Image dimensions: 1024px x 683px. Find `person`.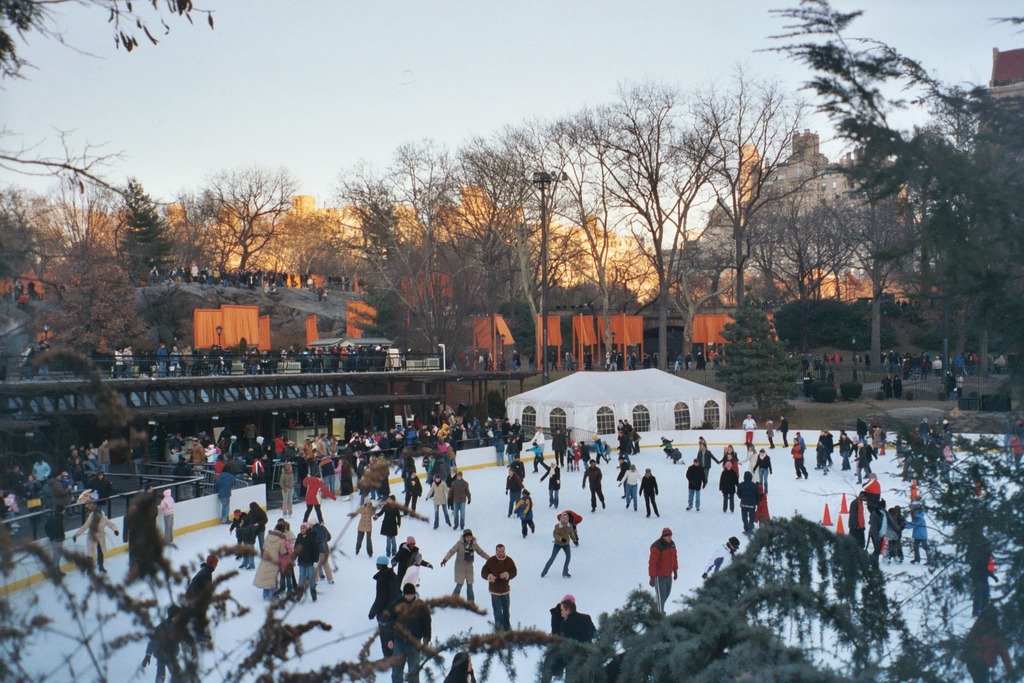
Rect(185, 555, 229, 643).
